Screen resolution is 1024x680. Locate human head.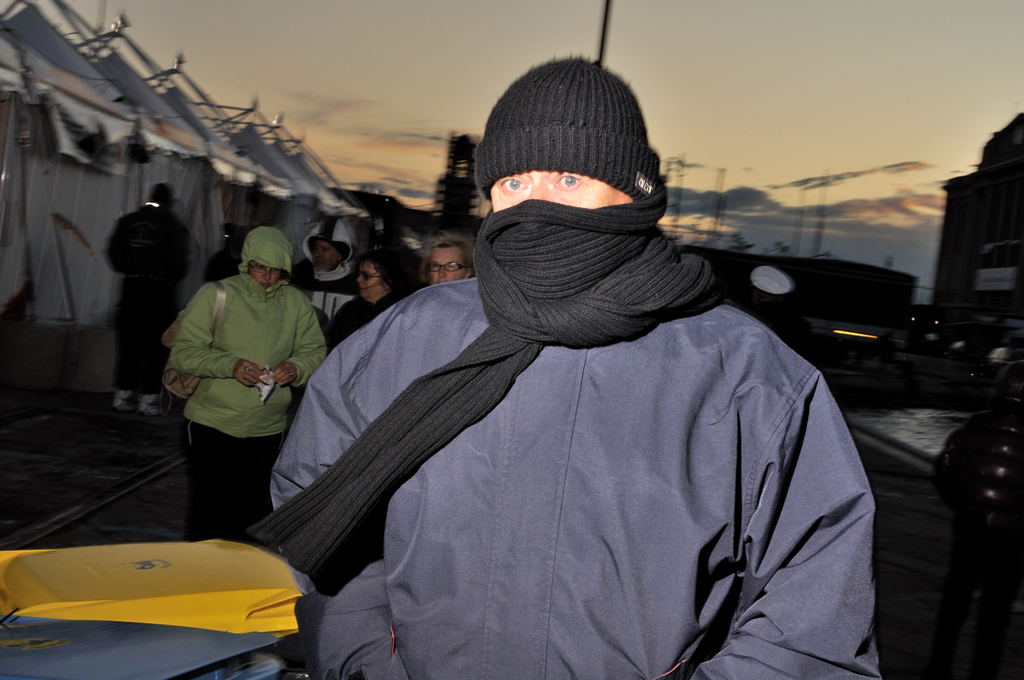
{"x1": 239, "y1": 228, "x2": 292, "y2": 292}.
